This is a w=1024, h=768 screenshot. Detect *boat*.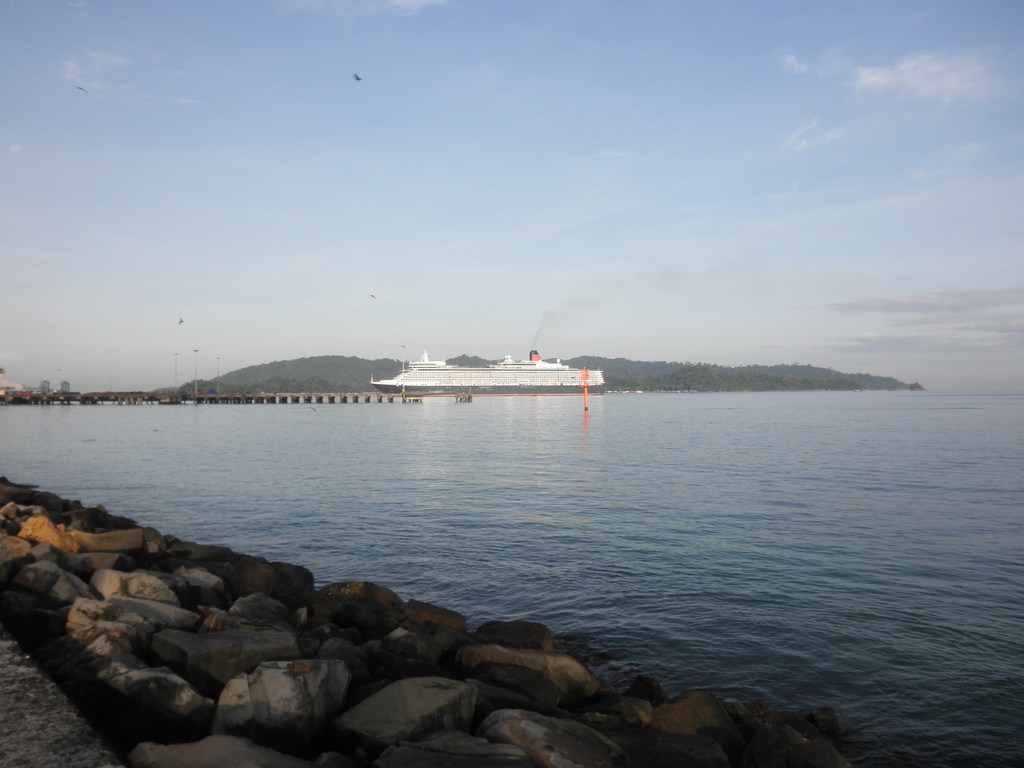
(369,329,595,408).
